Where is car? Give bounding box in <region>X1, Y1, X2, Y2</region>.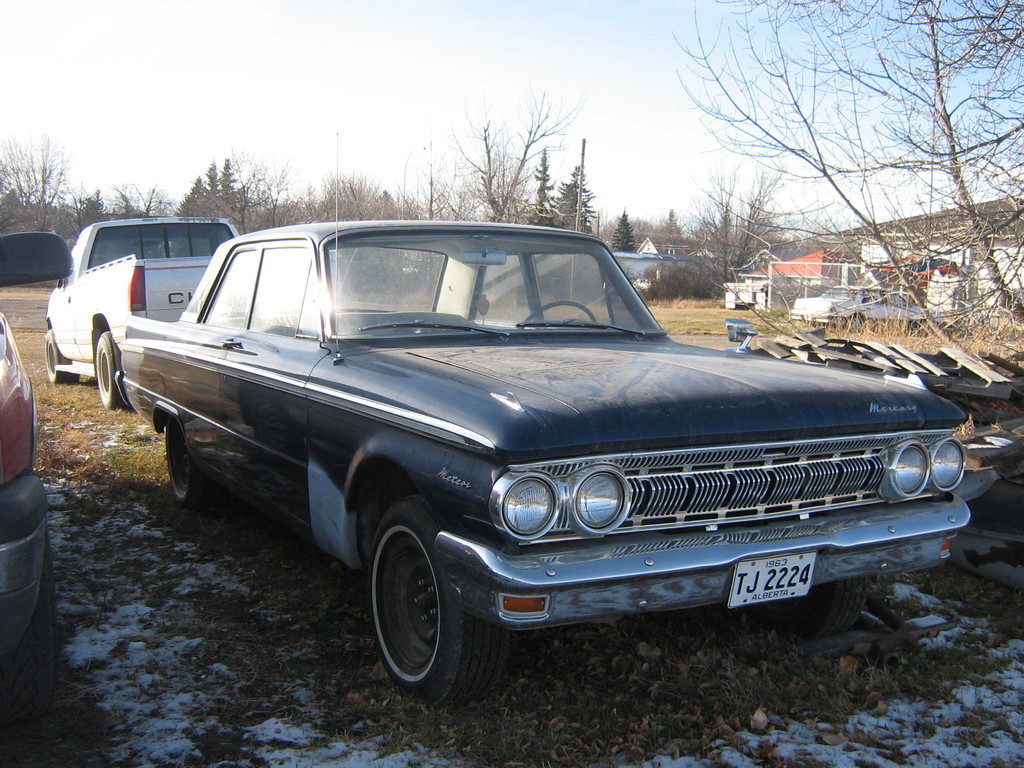
<region>110, 129, 974, 705</region>.
